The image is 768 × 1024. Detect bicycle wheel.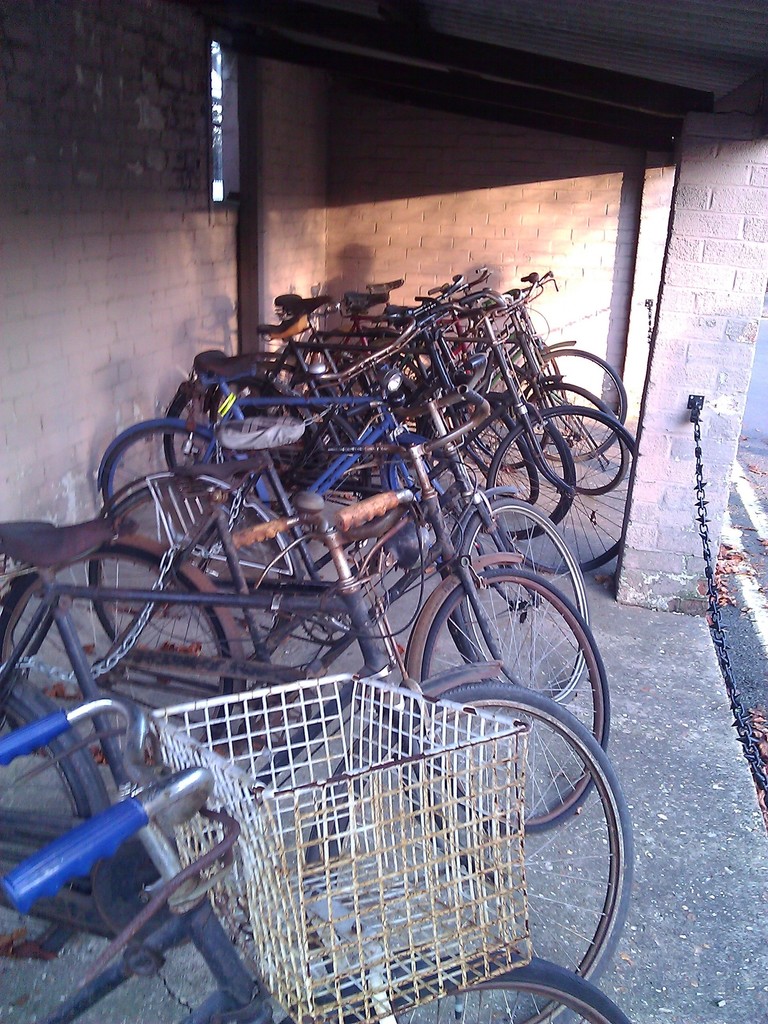
Detection: [left=0, top=543, right=241, bottom=753].
